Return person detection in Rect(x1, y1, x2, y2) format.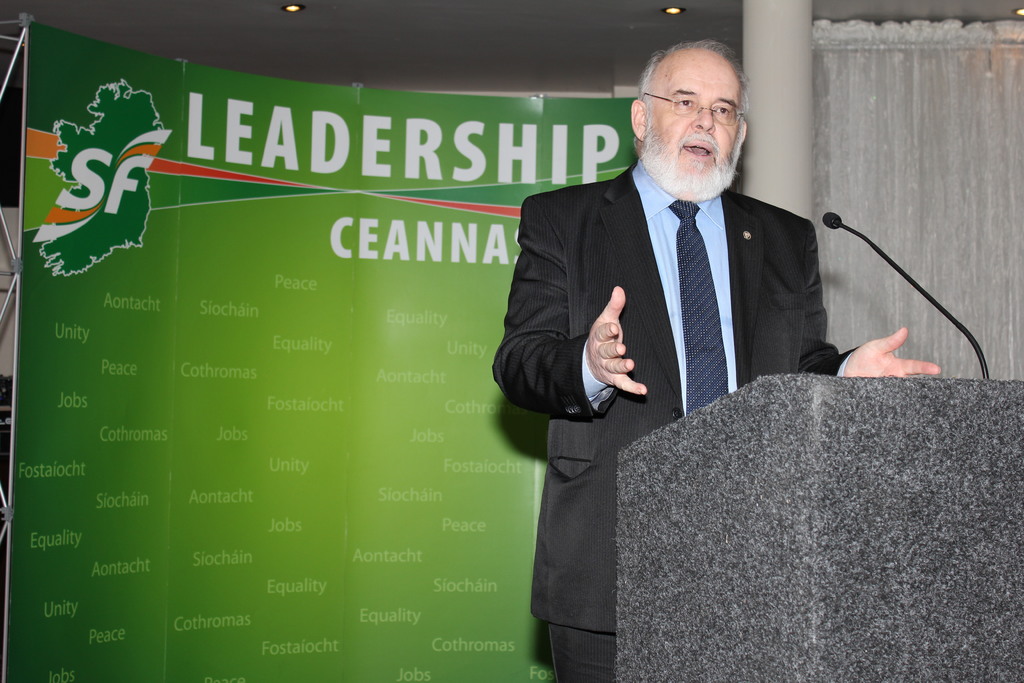
Rect(496, 40, 945, 682).
